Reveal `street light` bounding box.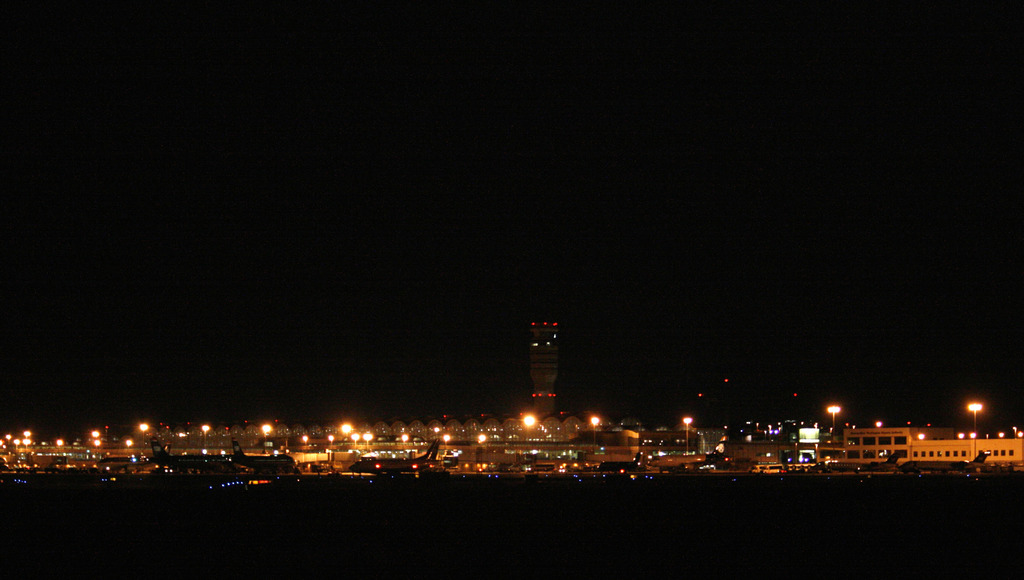
Revealed: 202 423 211 451.
